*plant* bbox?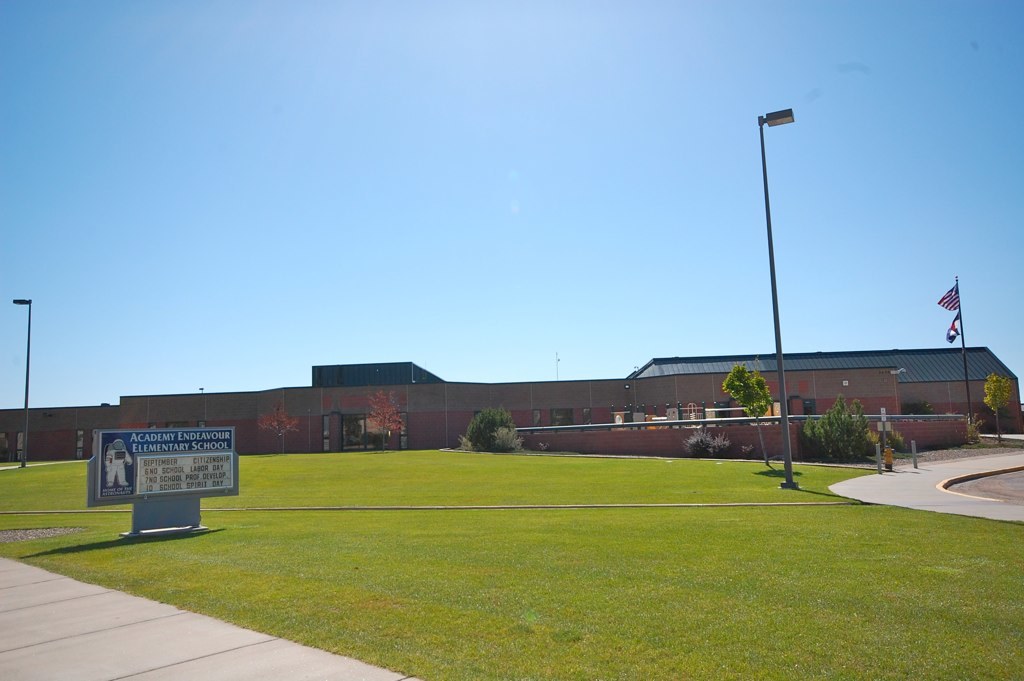
<bbox>369, 388, 403, 446</bbox>
